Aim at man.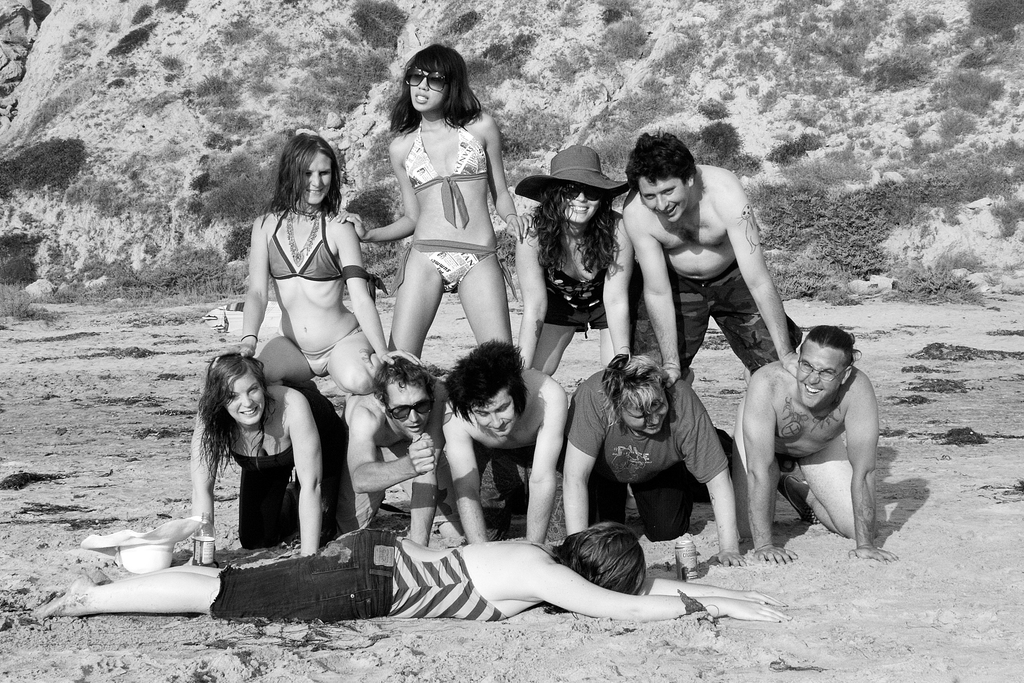
Aimed at {"left": 726, "top": 303, "right": 893, "bottom": 572}.
